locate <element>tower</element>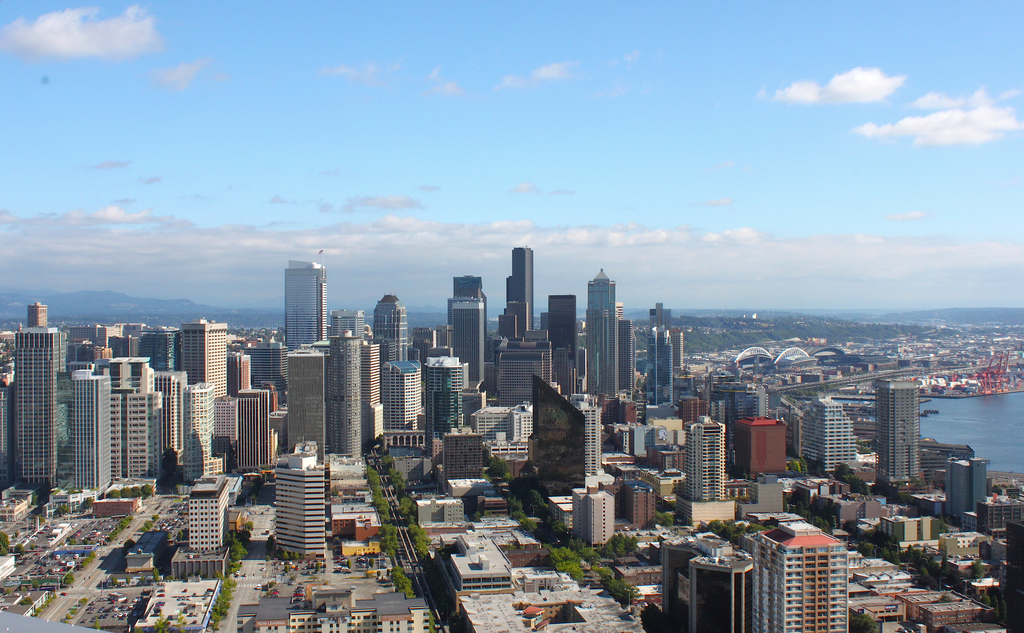
(650,333,672,403)
